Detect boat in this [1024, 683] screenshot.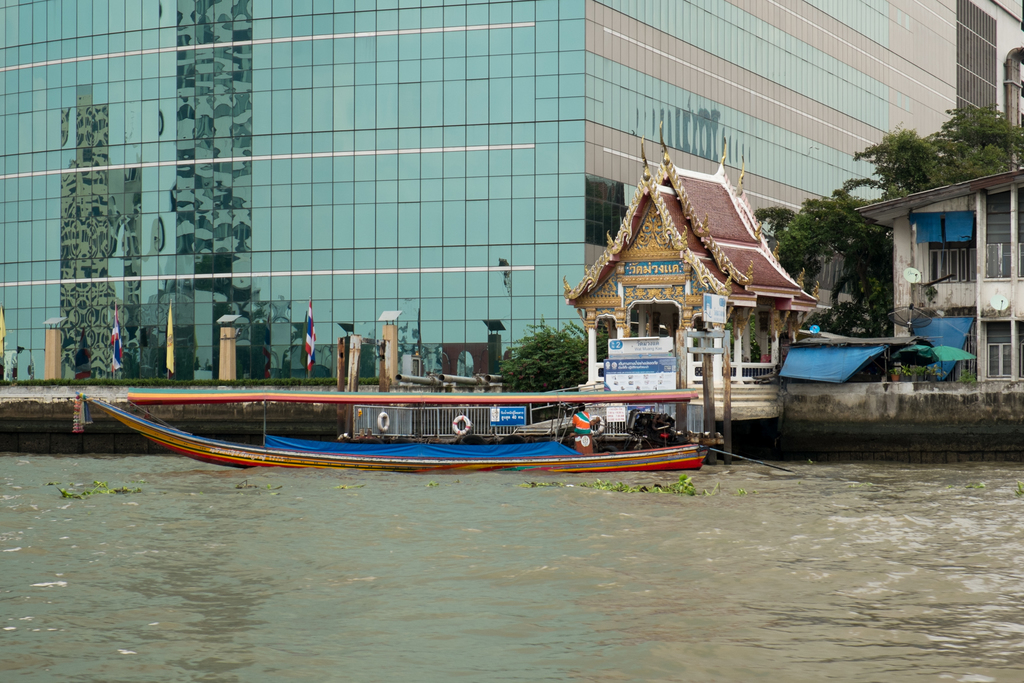
Detection: [72, 384, 707, 473].
